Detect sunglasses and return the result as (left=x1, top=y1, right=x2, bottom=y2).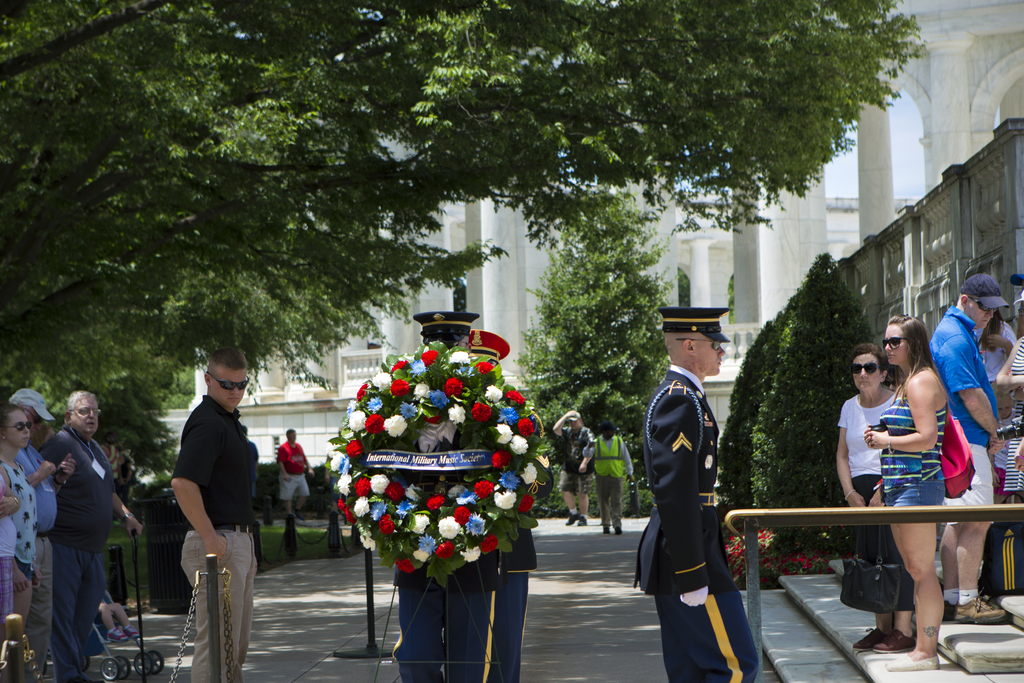
(left=2, top=413, right=35, bottom=432).
